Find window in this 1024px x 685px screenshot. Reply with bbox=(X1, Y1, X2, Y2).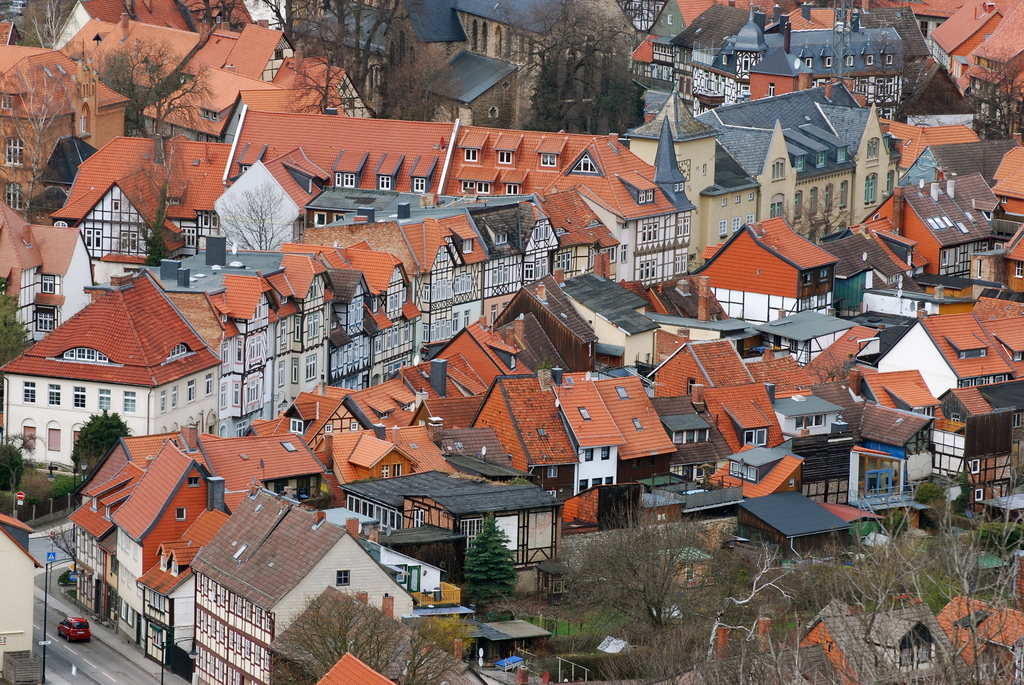
bbox=(583, 448, 595, 463).
